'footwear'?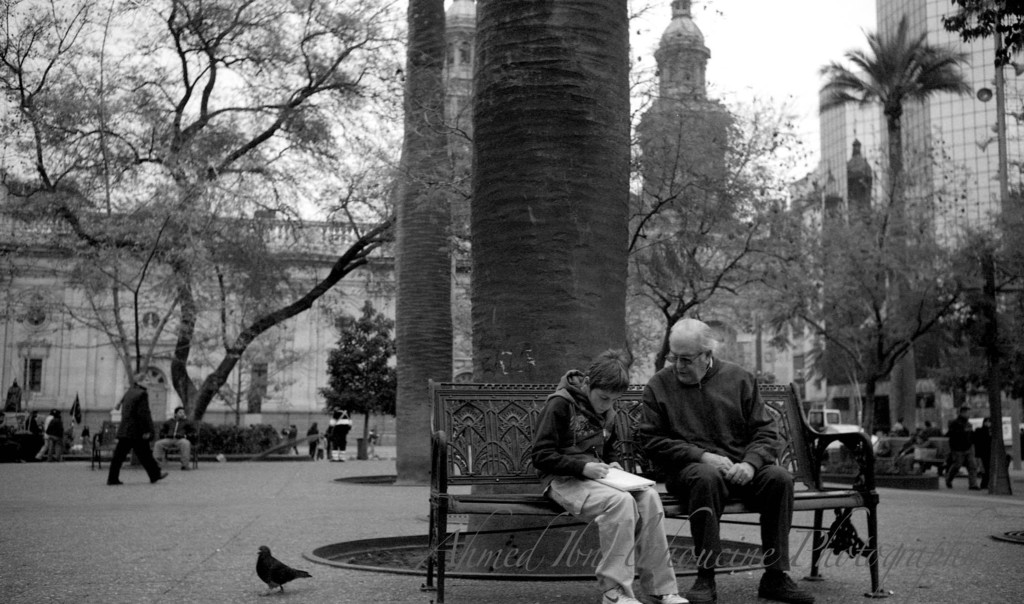
left=152, top=472, right=166, bottom=482
